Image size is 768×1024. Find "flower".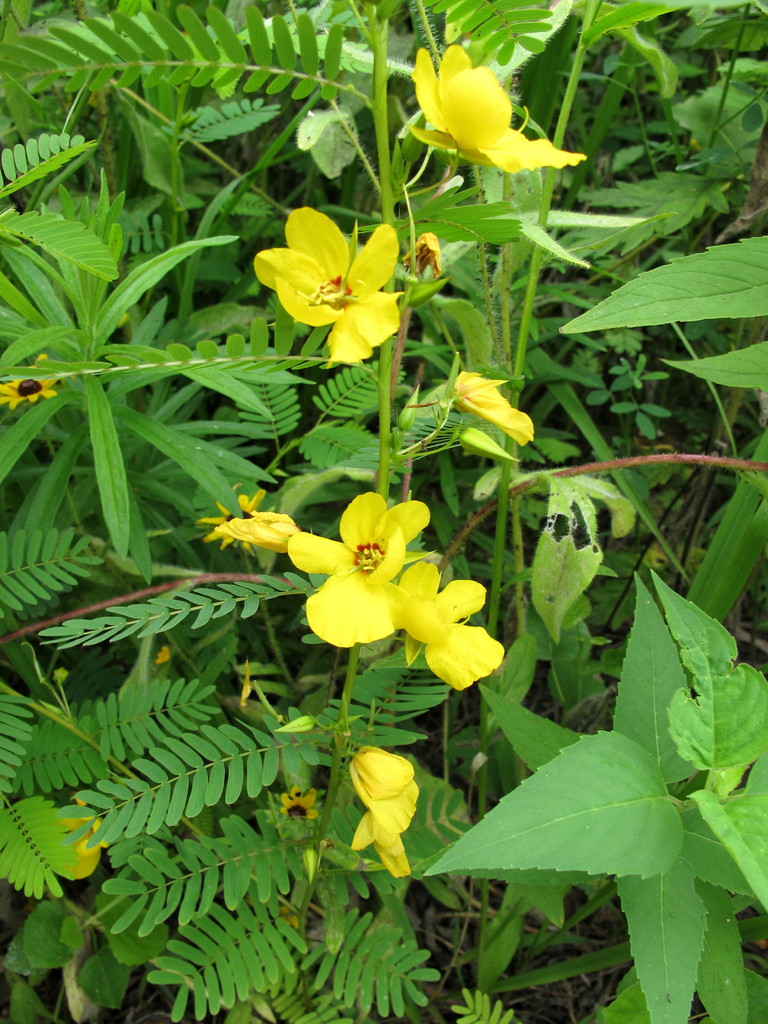
[347,744,428,834].
